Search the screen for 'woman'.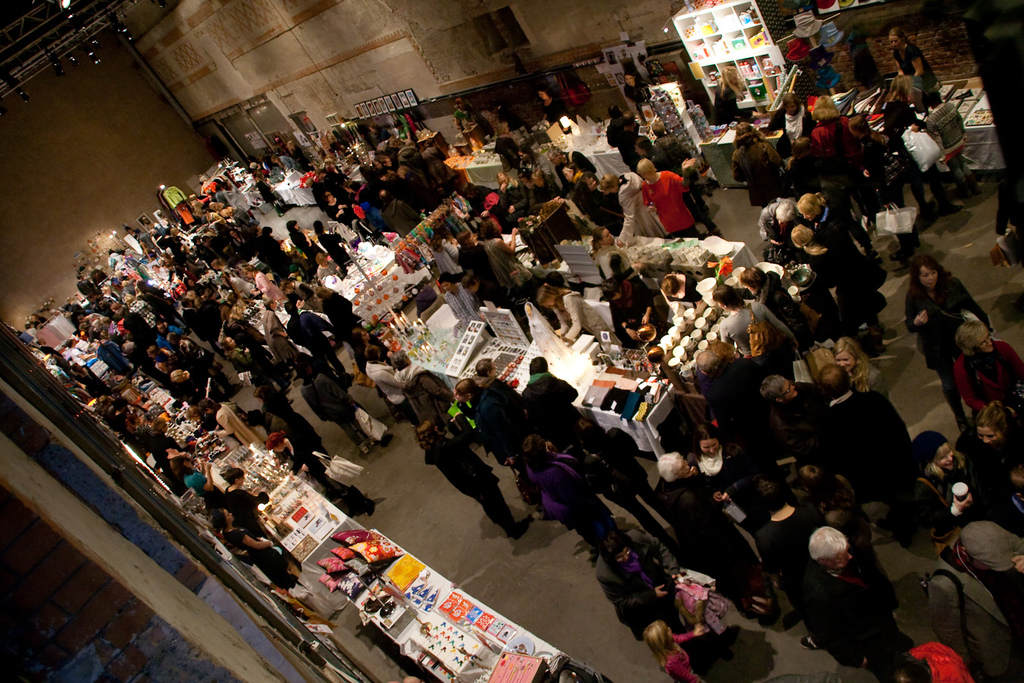
Found at (x1=907, y1=257, x2=992, y2=422).
